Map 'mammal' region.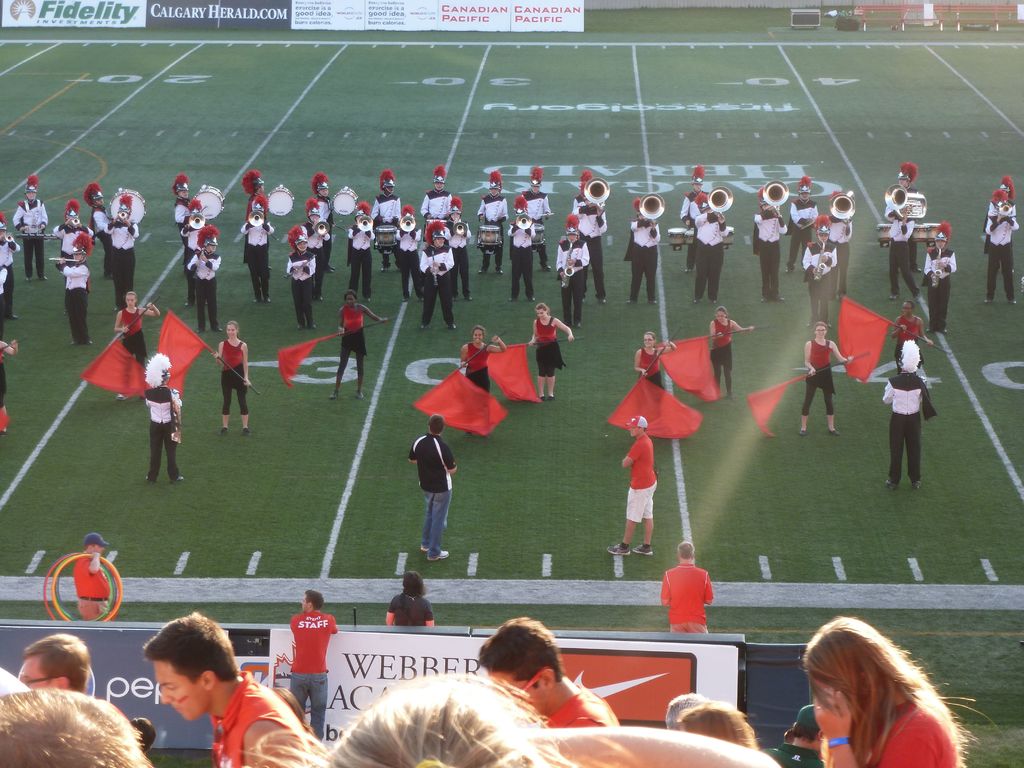
Mapped to rect(825, 186, 852, 300).
